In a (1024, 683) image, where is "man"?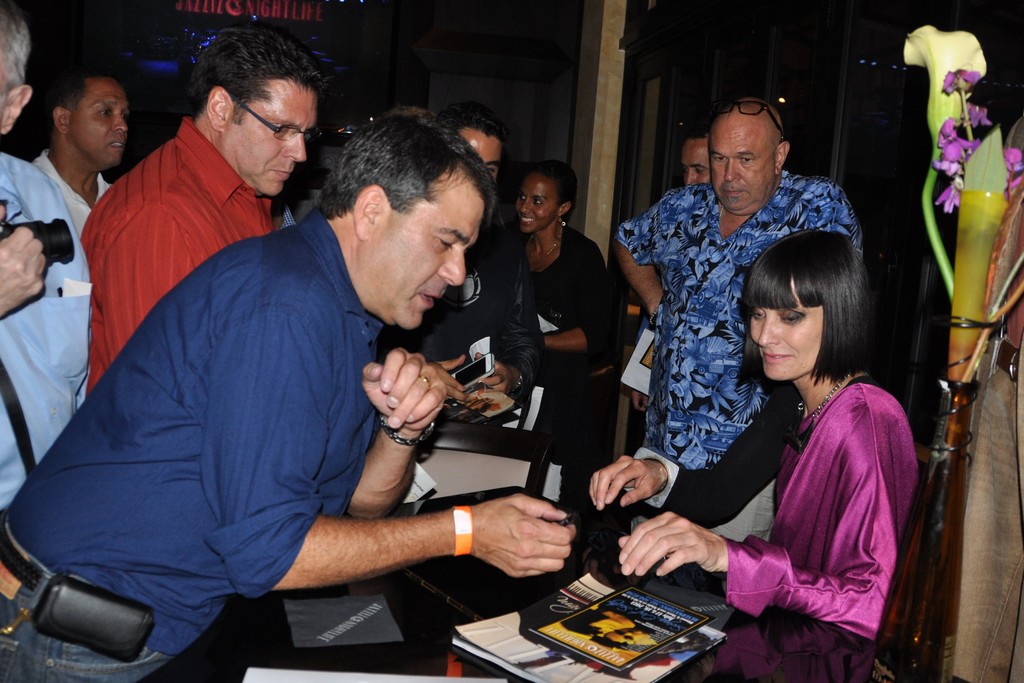
[x1=0, y1=104, x2=579, y2=682].
